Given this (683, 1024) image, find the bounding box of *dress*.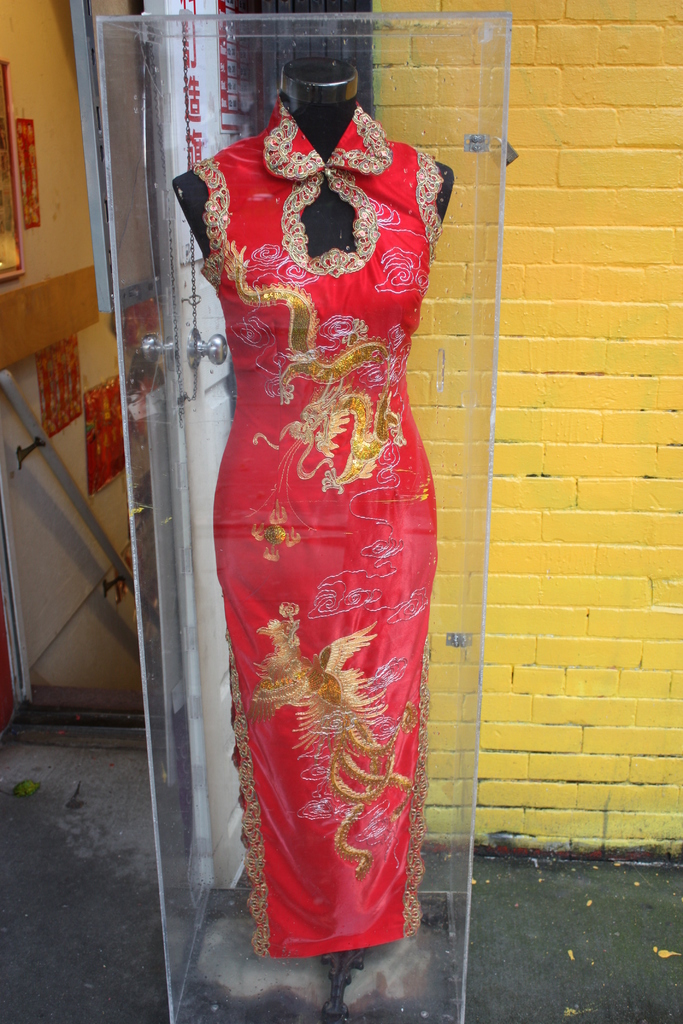
199/102/435/961.
